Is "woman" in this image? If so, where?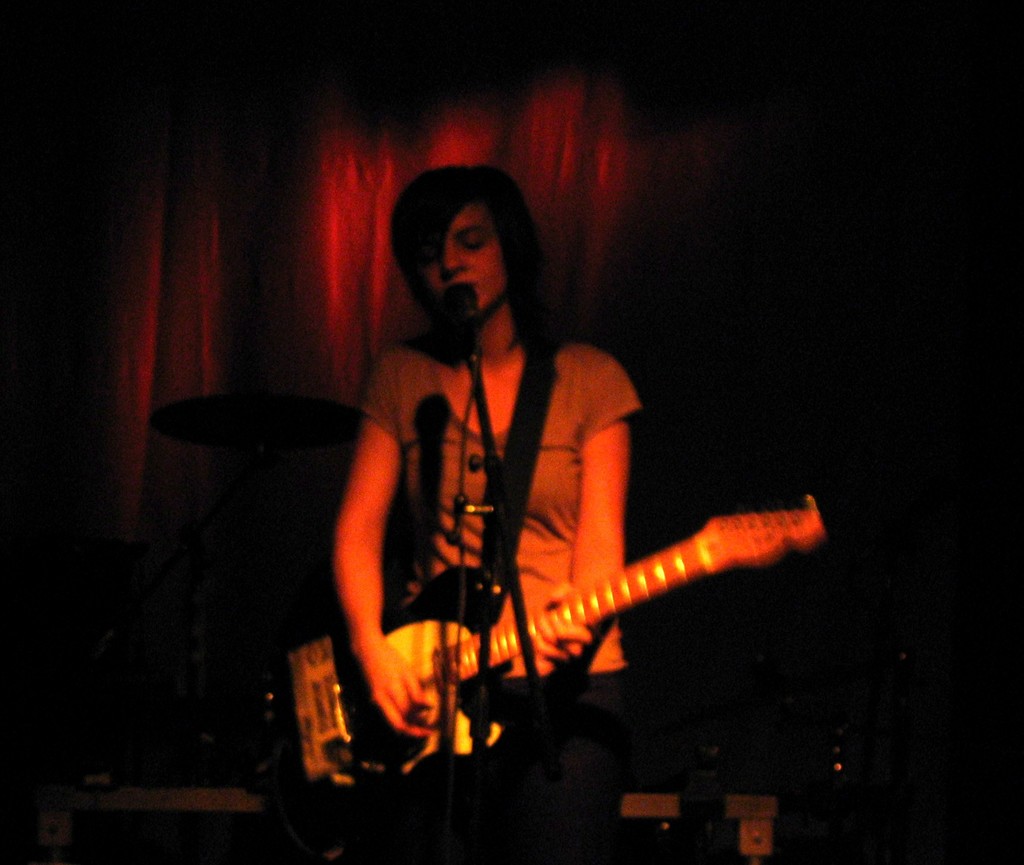
Yes, at {"x1": 321, "y1": 159, "x2": 687, "y2": 839}.
